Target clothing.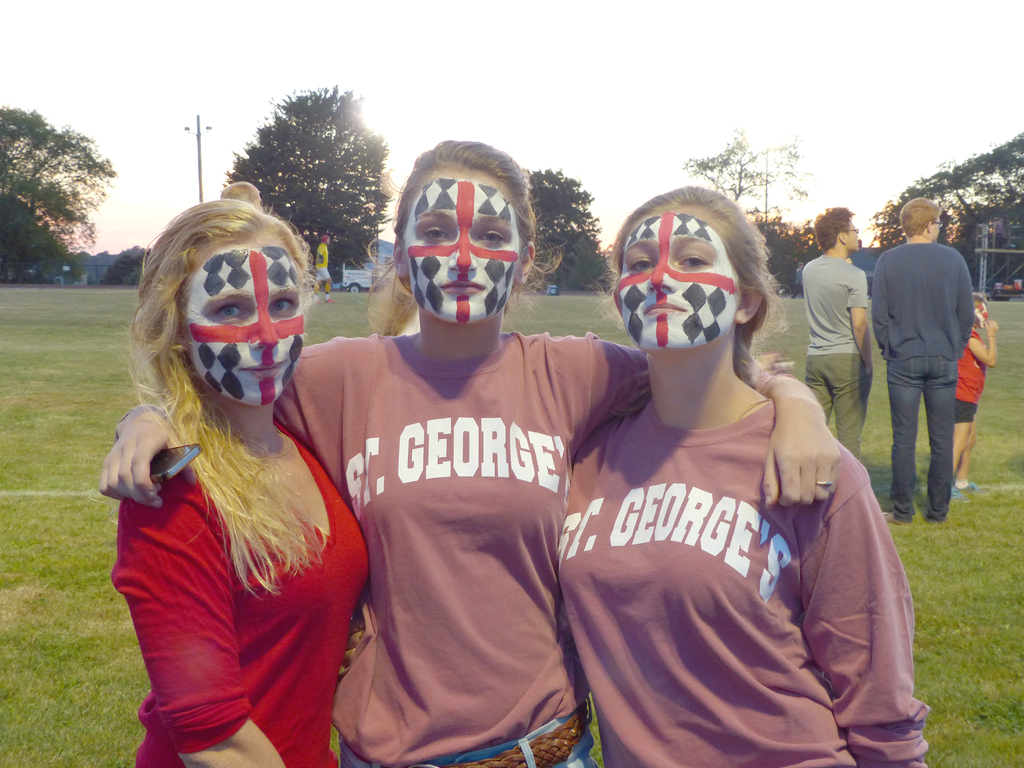
Target region: (877, 237, 974, 363).
